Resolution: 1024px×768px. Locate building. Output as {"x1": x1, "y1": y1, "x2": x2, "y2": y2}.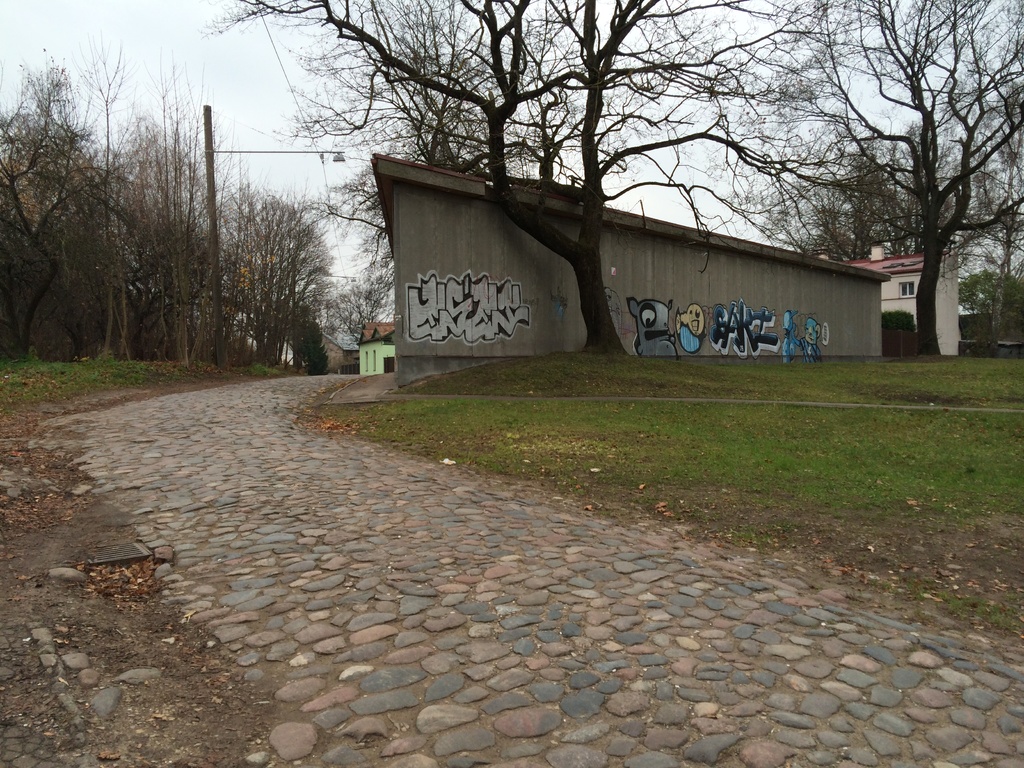
{"x1": 815, "y1": 244, "x2": 957, "y2": 355}.
